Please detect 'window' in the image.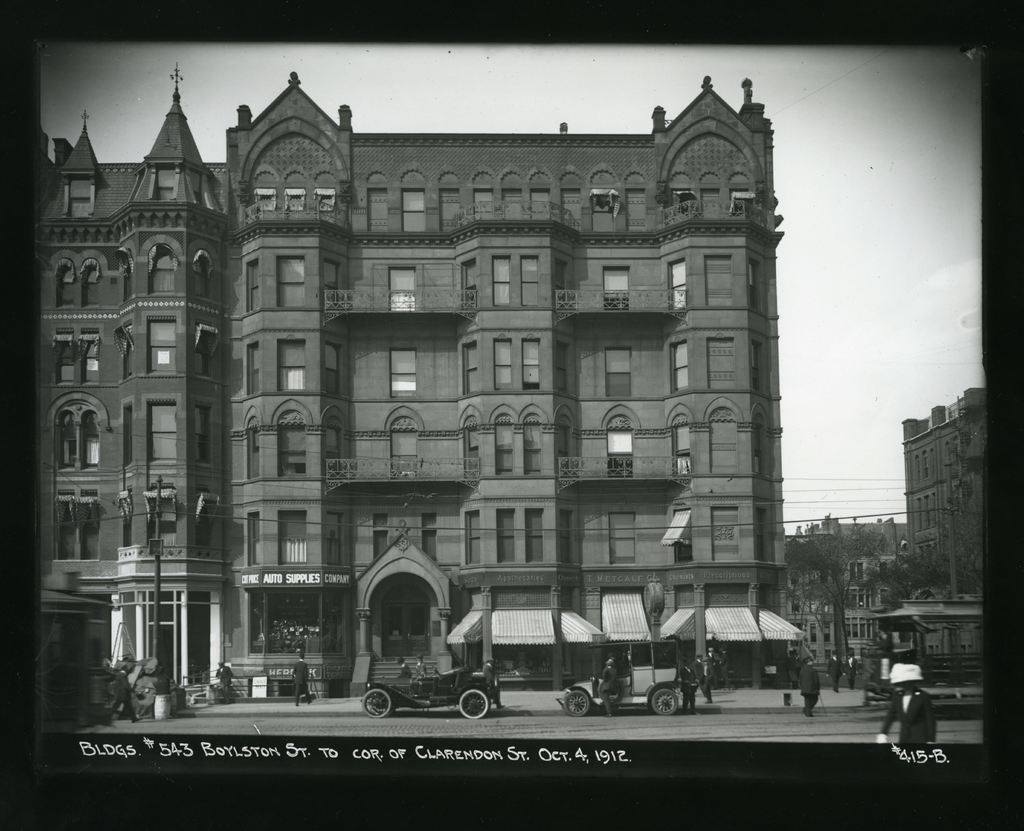
559:344:569:394.
